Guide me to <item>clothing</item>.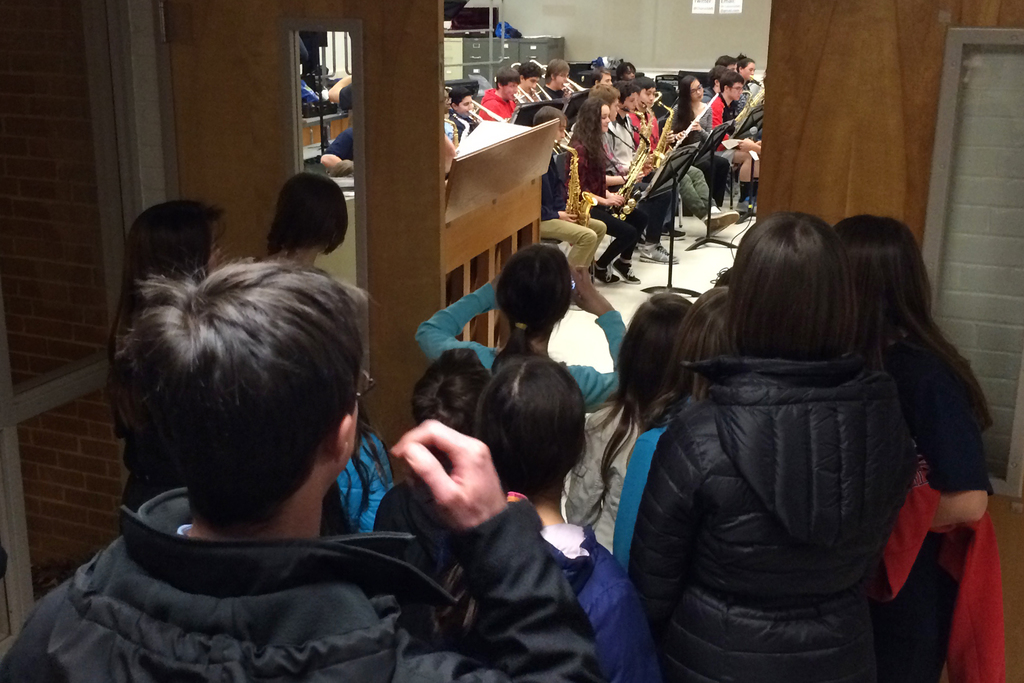
Guidance: [516, 86, 546, 104].
